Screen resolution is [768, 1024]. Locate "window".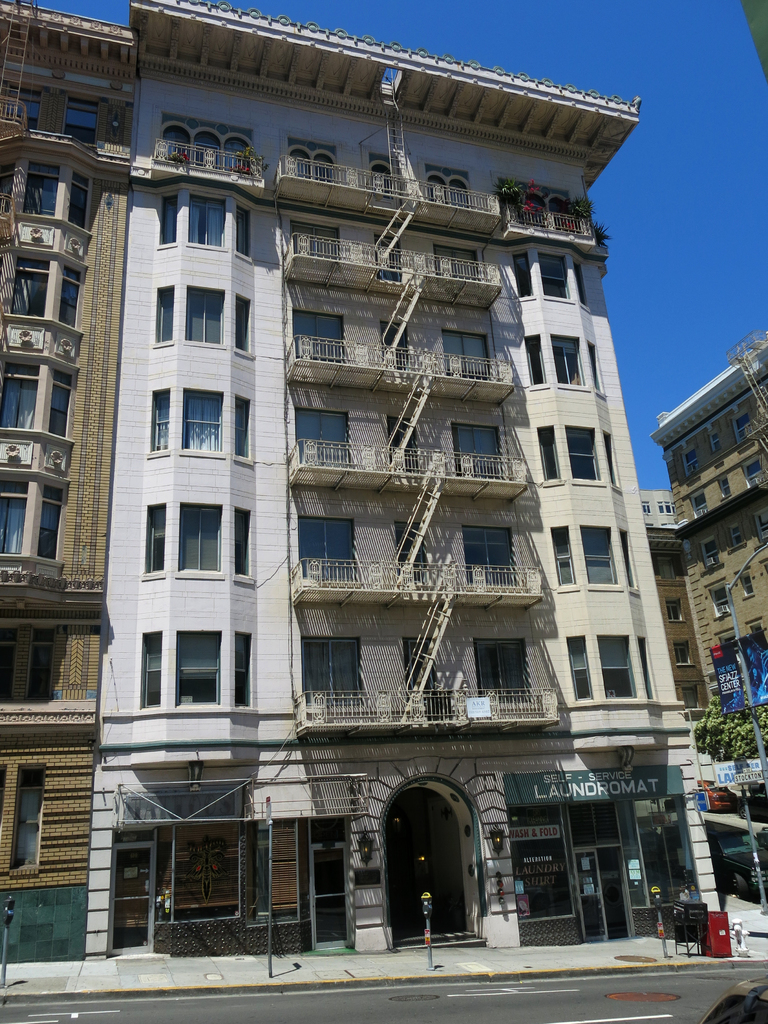
detection(232, 505, 251, 579).
